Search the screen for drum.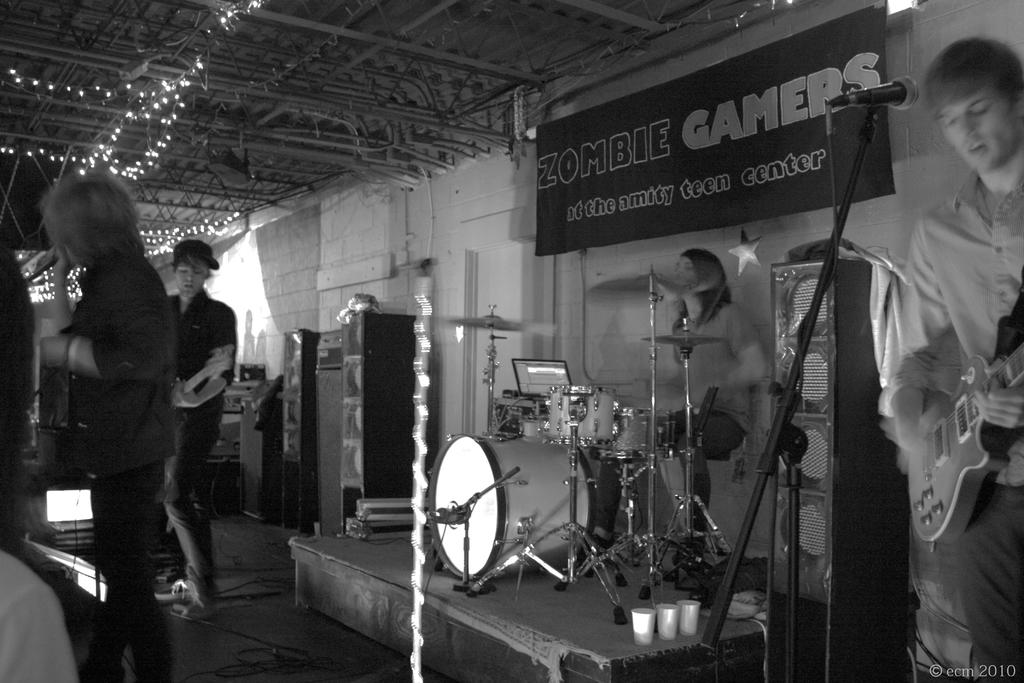
Found at bbox=[428, 436, 595, 580].
